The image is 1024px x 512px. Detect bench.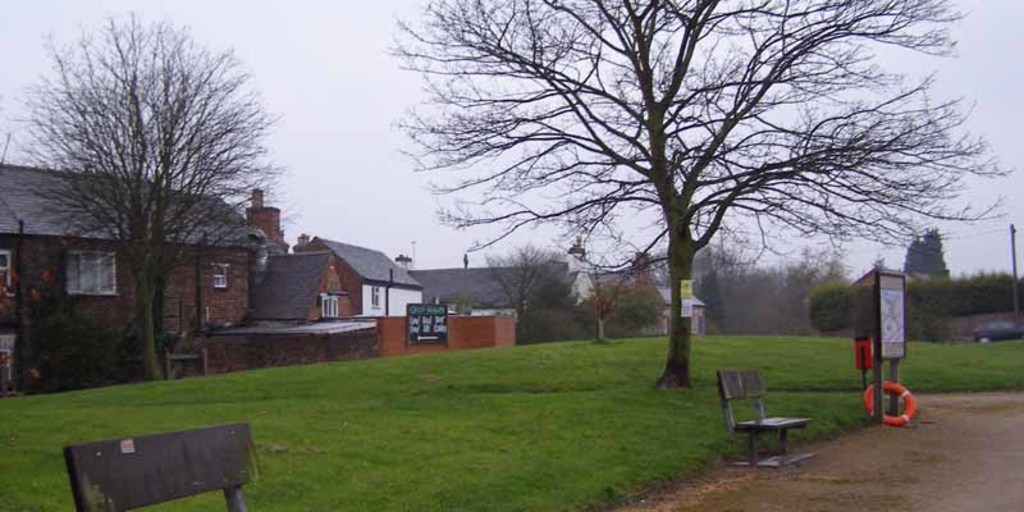
Detection: detection(714, 370, 815, 468).
